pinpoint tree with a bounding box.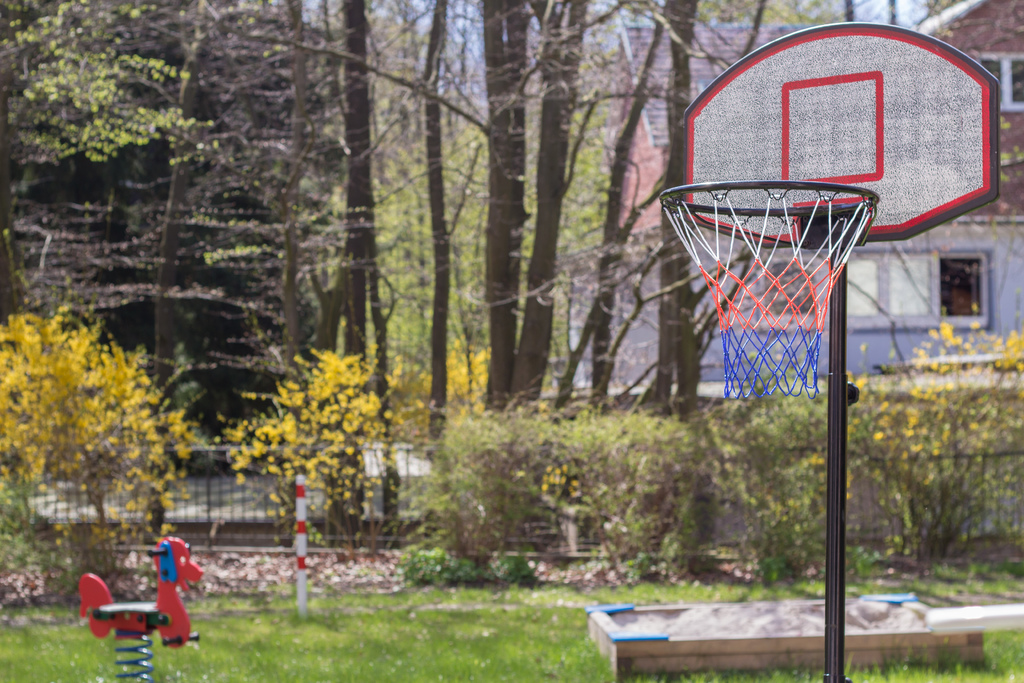
195 0 378 465.
